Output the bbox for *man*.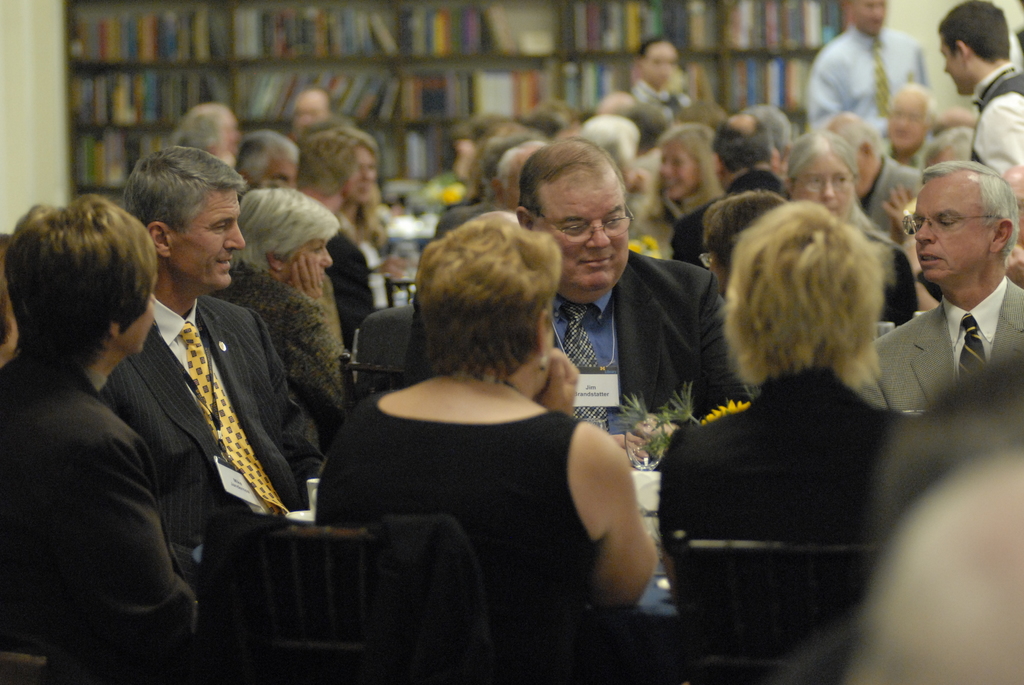
box(596, 36, 698, 159).
